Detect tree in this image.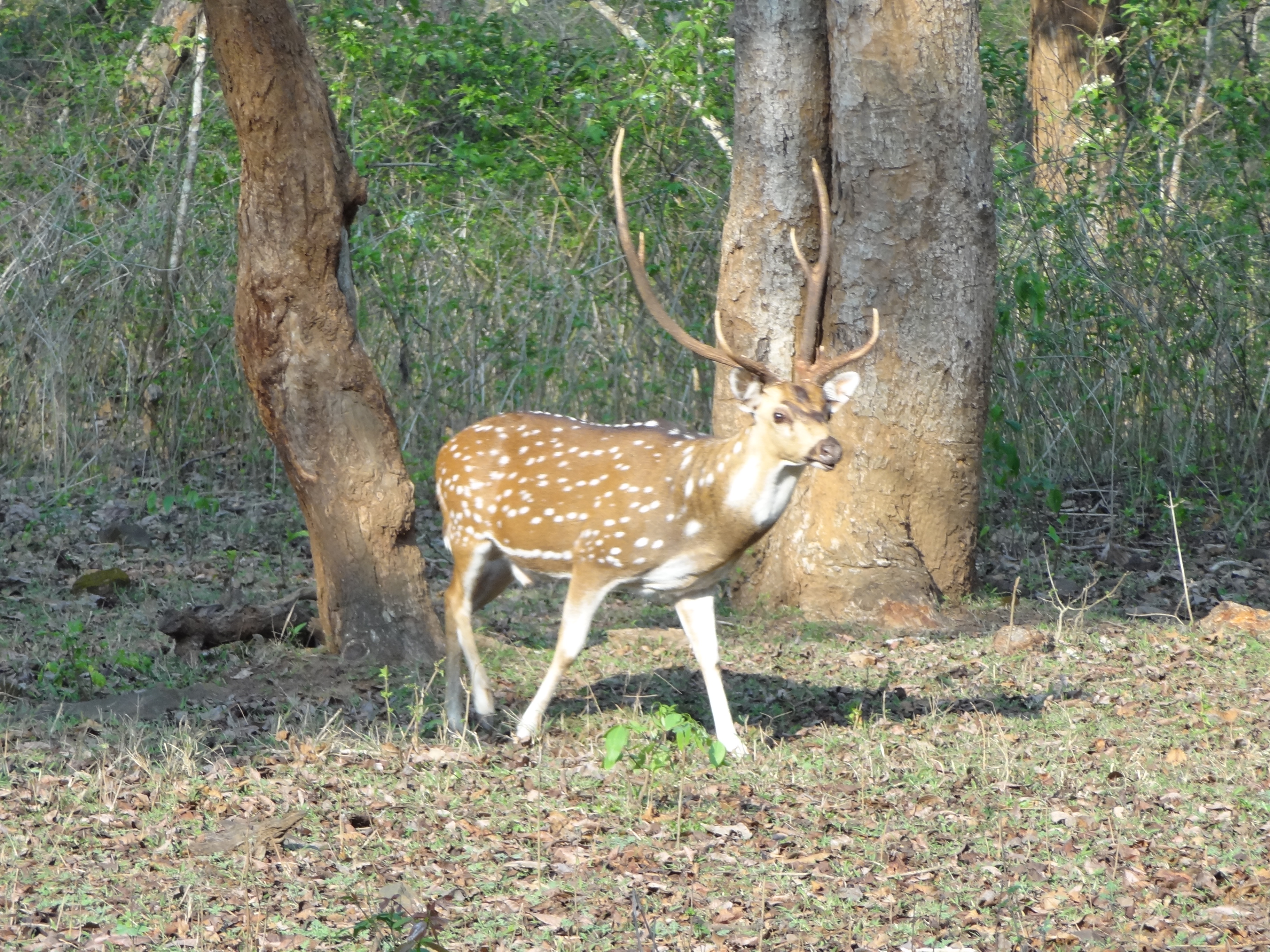
Detection: rect(248, 0, 350, 217).
